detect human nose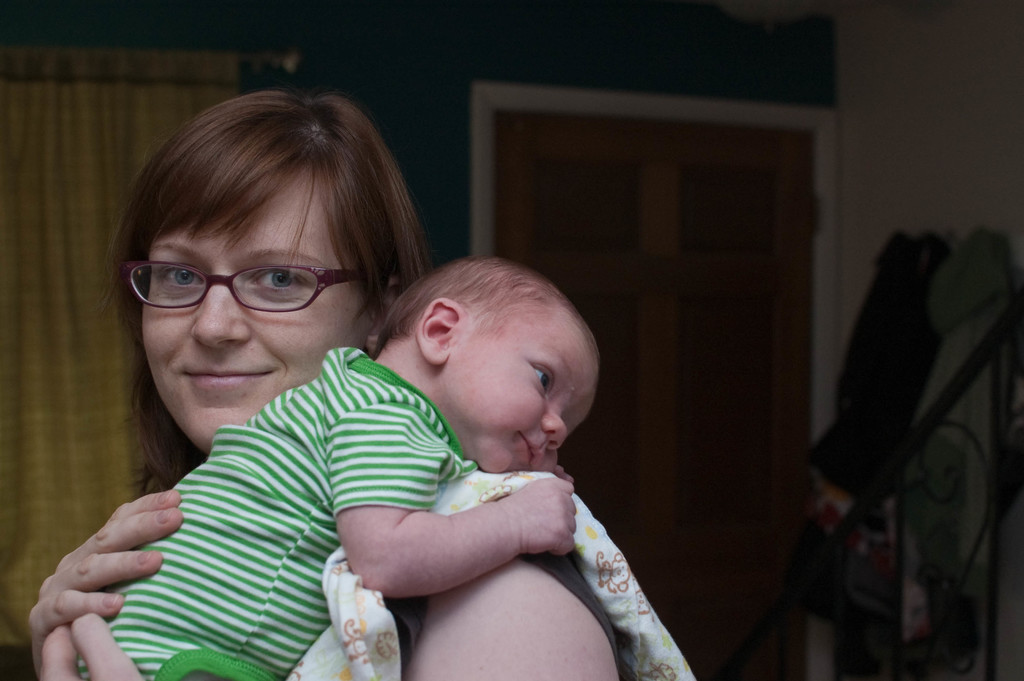
{"left": 536, "top": 409, "right": 565, "bottom": 448}
